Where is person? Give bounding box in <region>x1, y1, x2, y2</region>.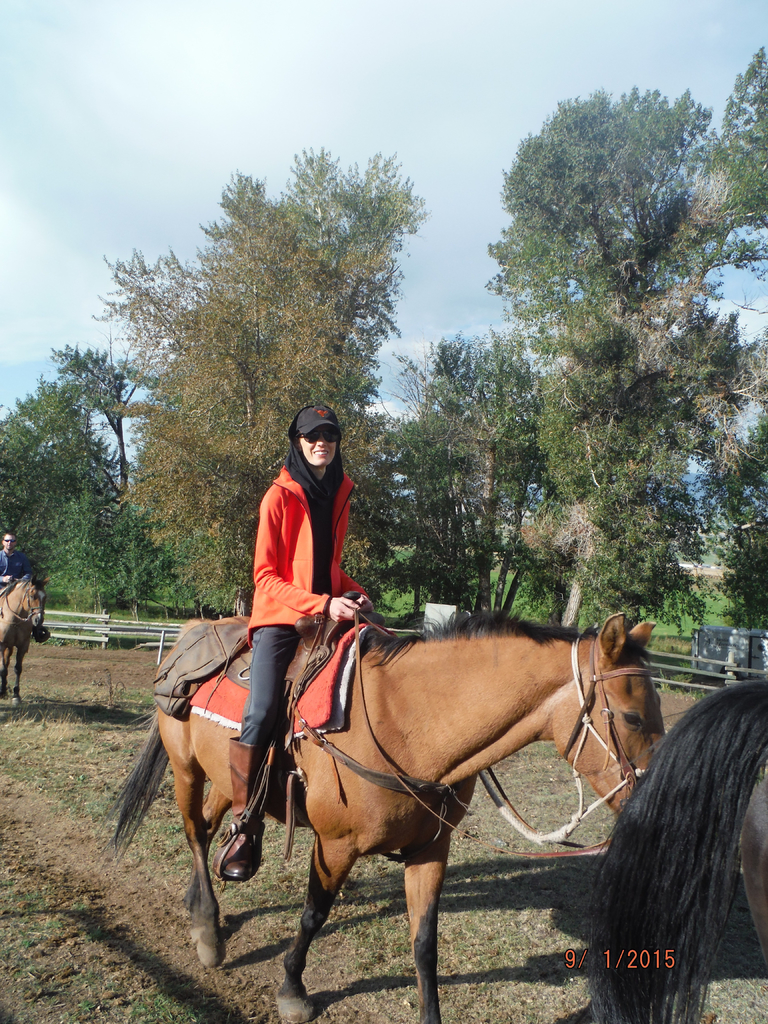
<region>219, 401, 375, 877</region>.
